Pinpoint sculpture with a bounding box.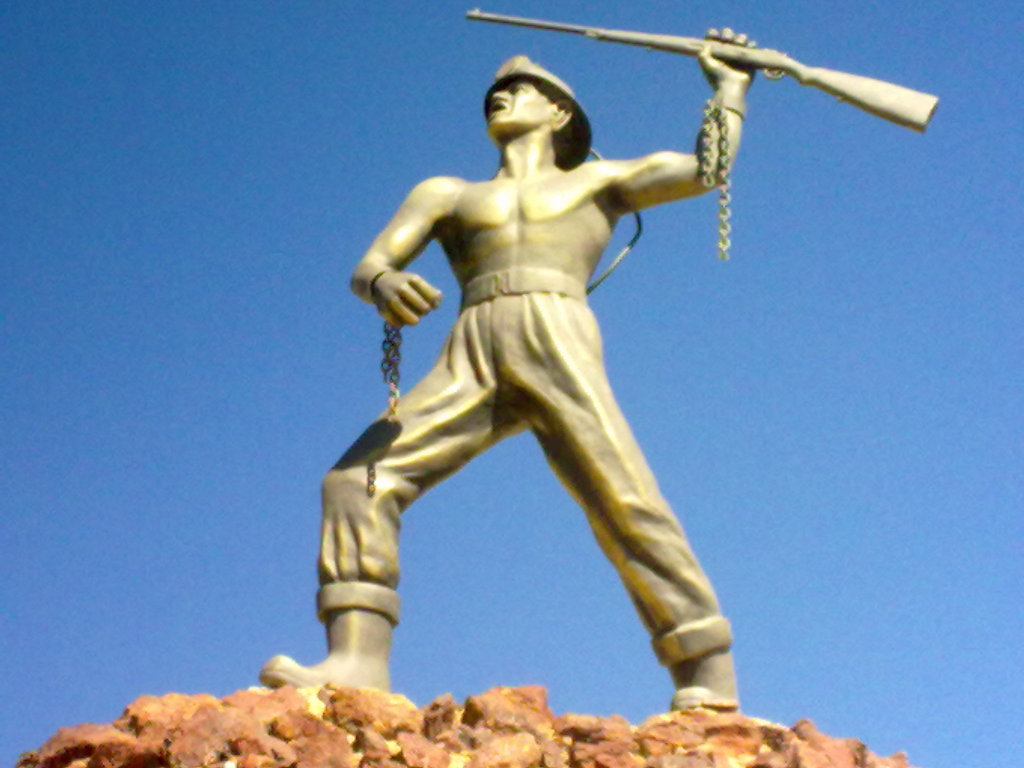
Rect(256, 3, 944, 729).
